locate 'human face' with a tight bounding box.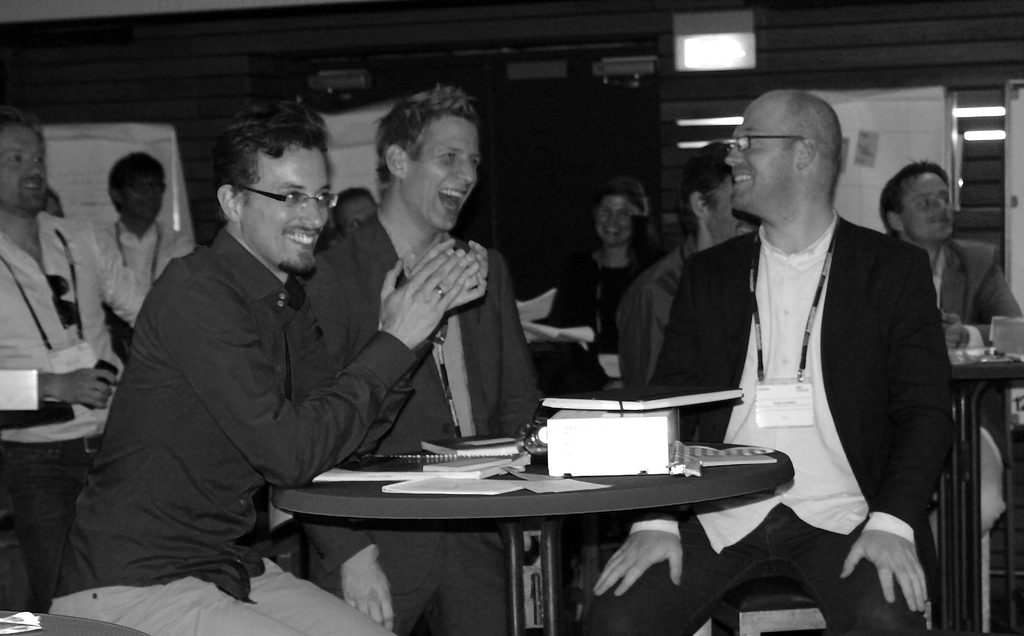
705/183/763/242.
